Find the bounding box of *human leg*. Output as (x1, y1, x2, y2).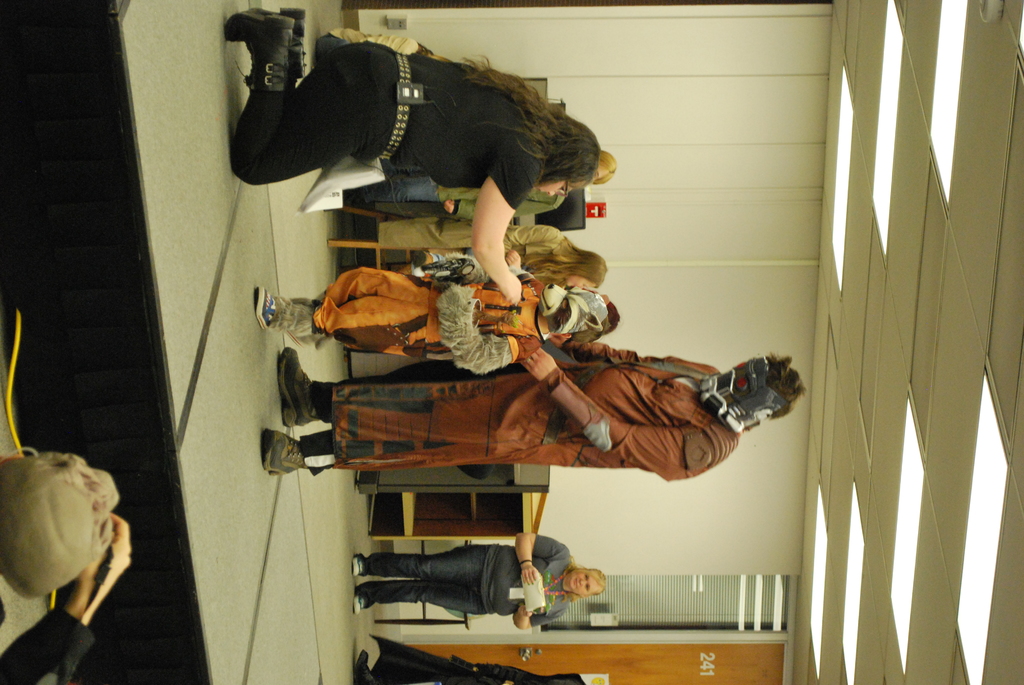
(351, 587, 483, 614).
